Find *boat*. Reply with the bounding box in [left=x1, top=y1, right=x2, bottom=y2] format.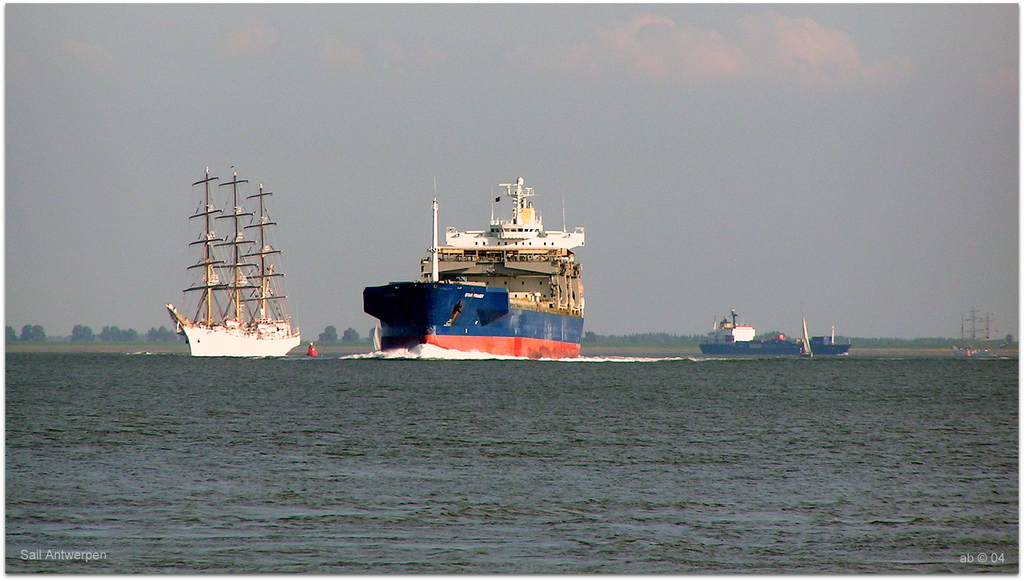
[left=160, top=164, right=303, bottom=362].
